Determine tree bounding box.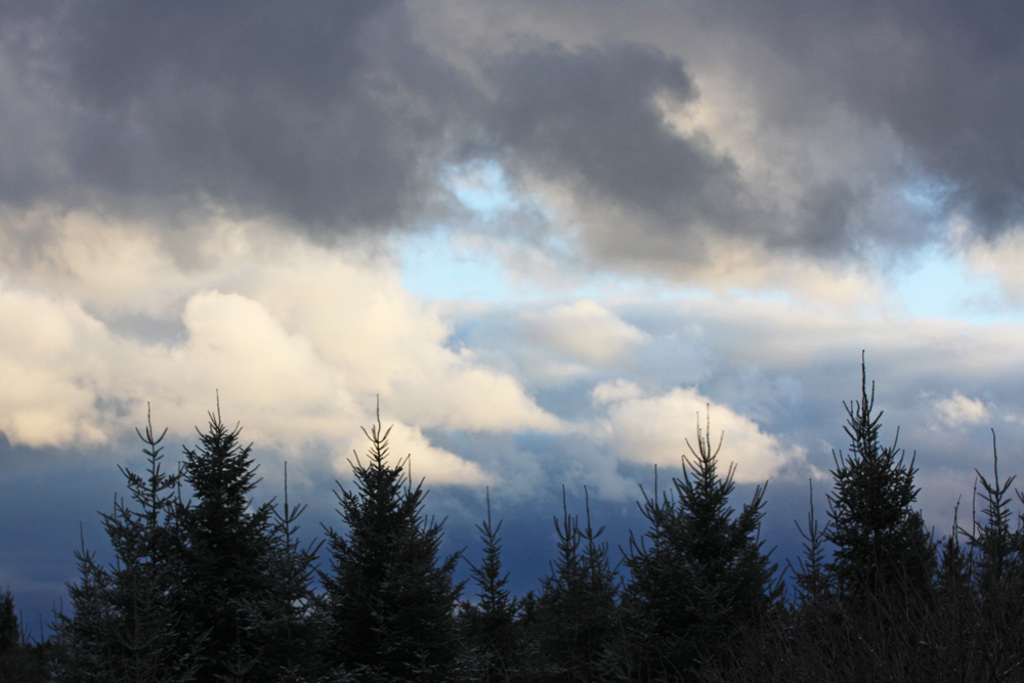
Determined: box(546, 484, 622, 682).
